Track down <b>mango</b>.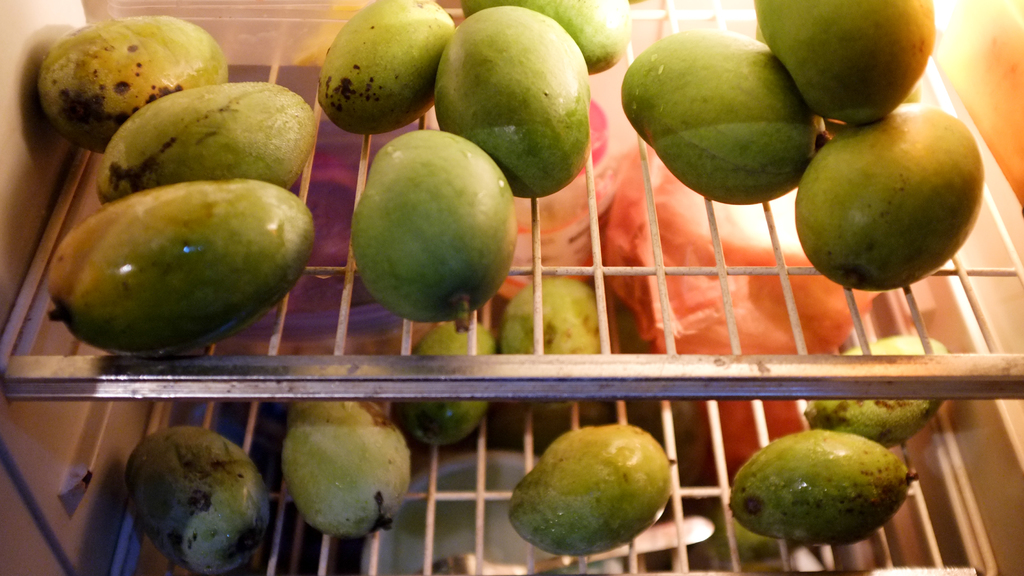
Tracked to 128 426 268 575.
